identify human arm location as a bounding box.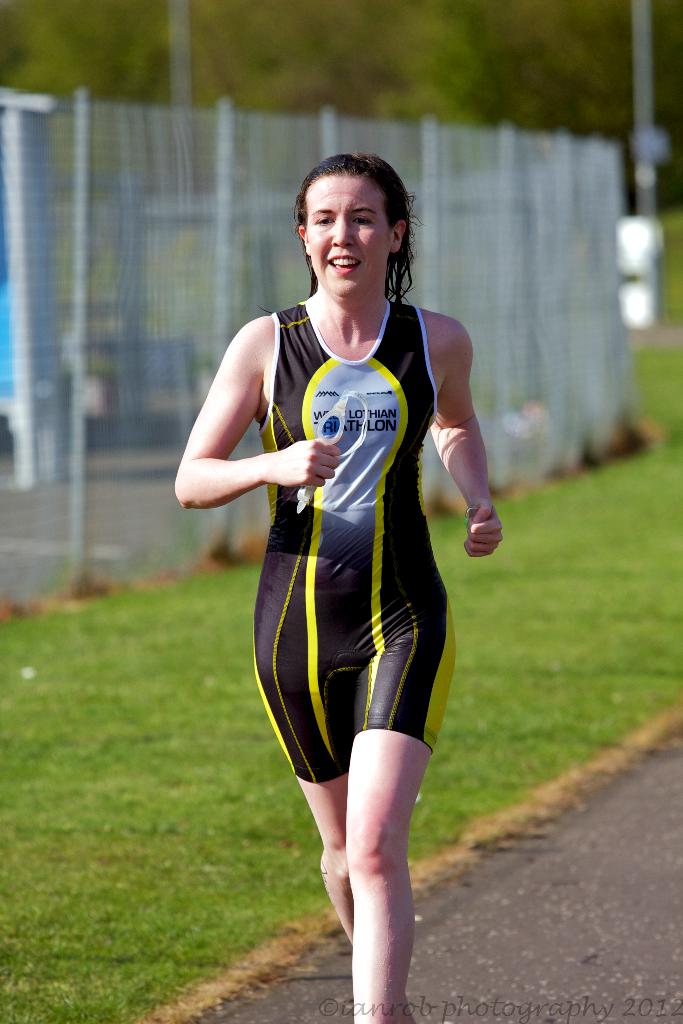
420/298/502/597.
